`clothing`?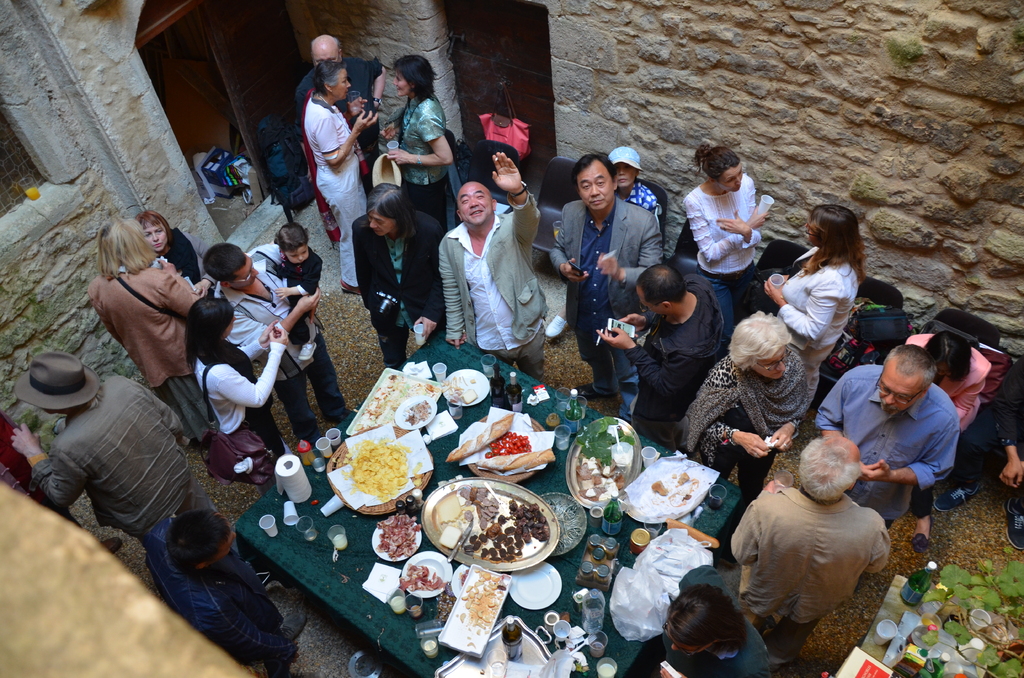
305:92:382:252
